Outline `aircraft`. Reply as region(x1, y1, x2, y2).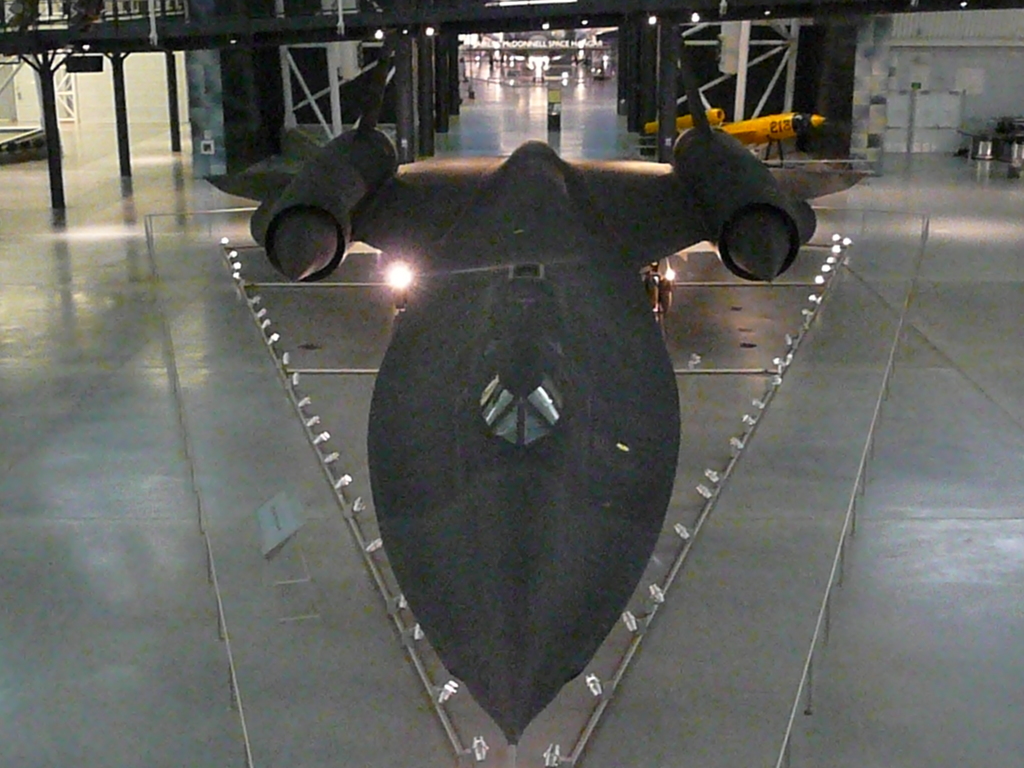
region(203, 65, 888, 767).
